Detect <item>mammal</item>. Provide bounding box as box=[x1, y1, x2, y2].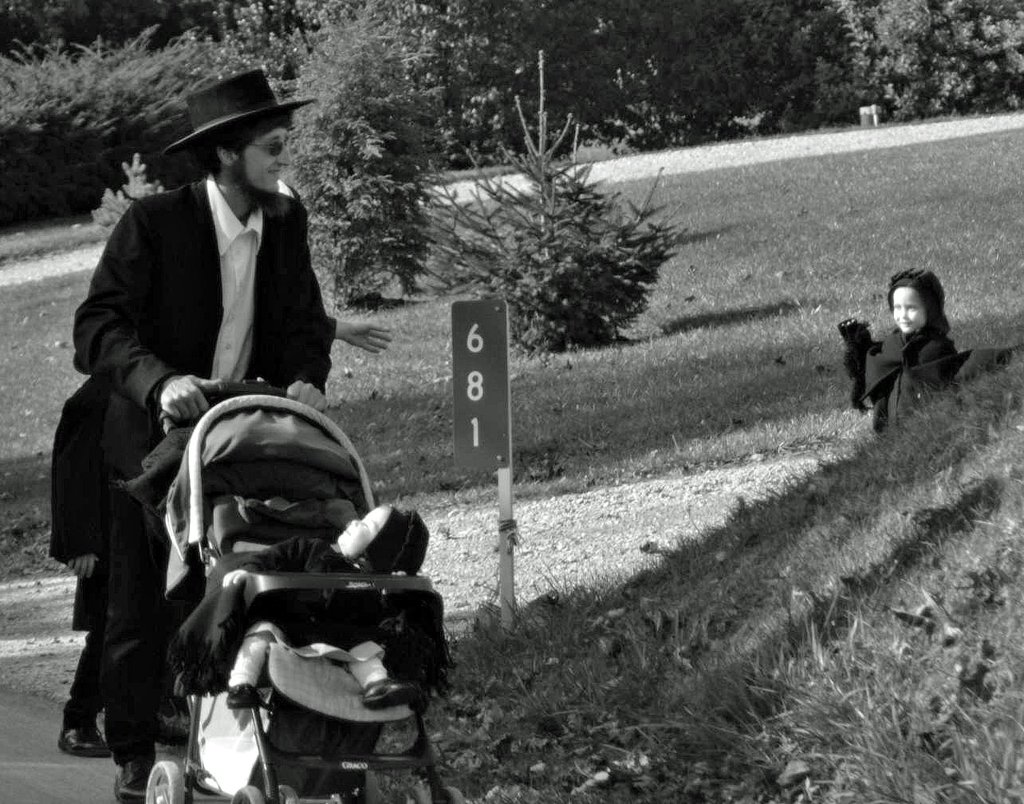
box=[209, 498, 444, 703].
